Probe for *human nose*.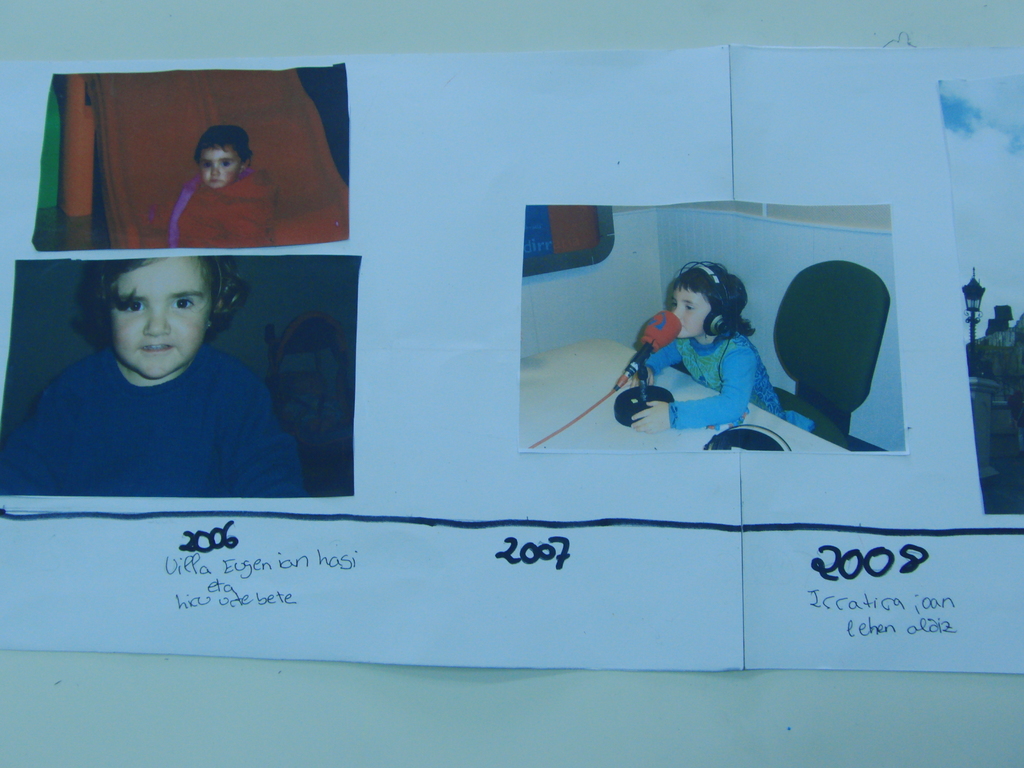
Probe result: <bbox>143, 300, 170, 340</bbox>.
